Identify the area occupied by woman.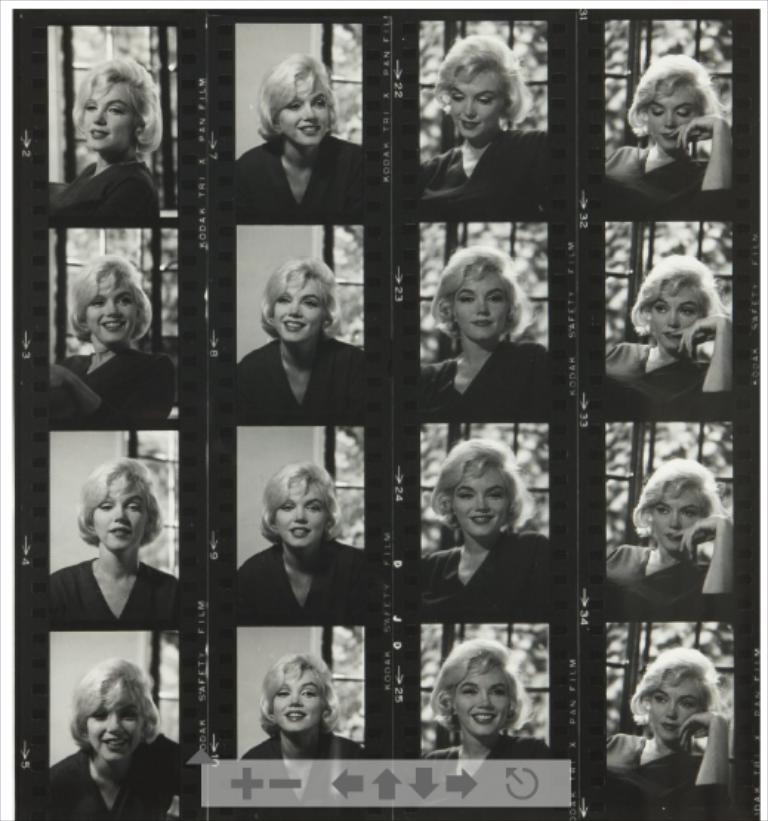
Area: locate(604, 53, 738, 210).
